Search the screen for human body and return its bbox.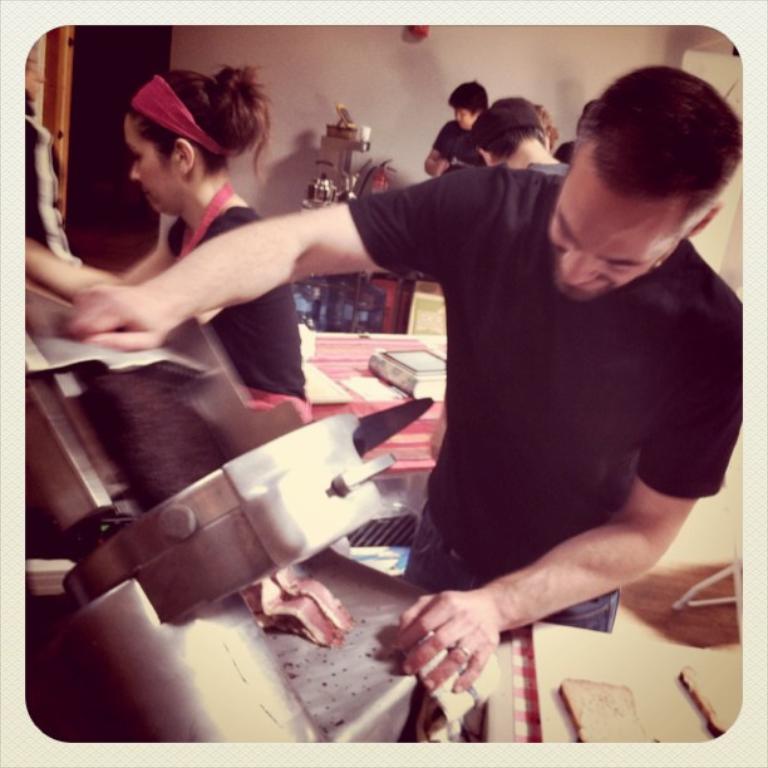
Found: crop(26, 179, 310, 419).
